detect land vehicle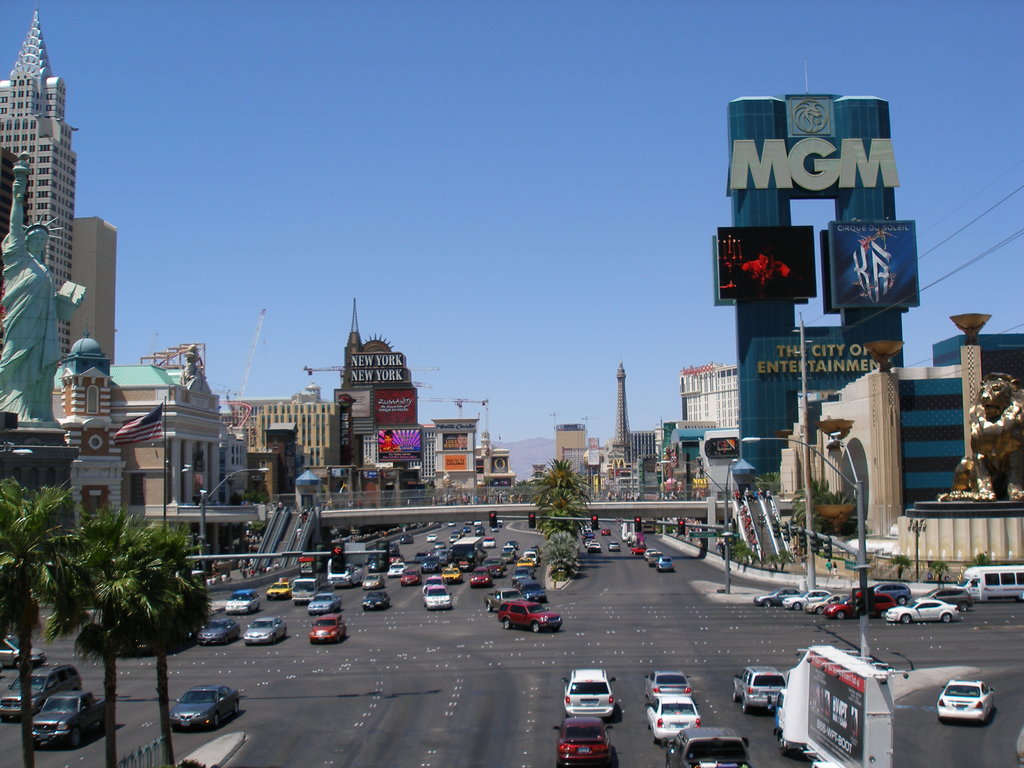
bbox=[644, 668, 694, 696]
